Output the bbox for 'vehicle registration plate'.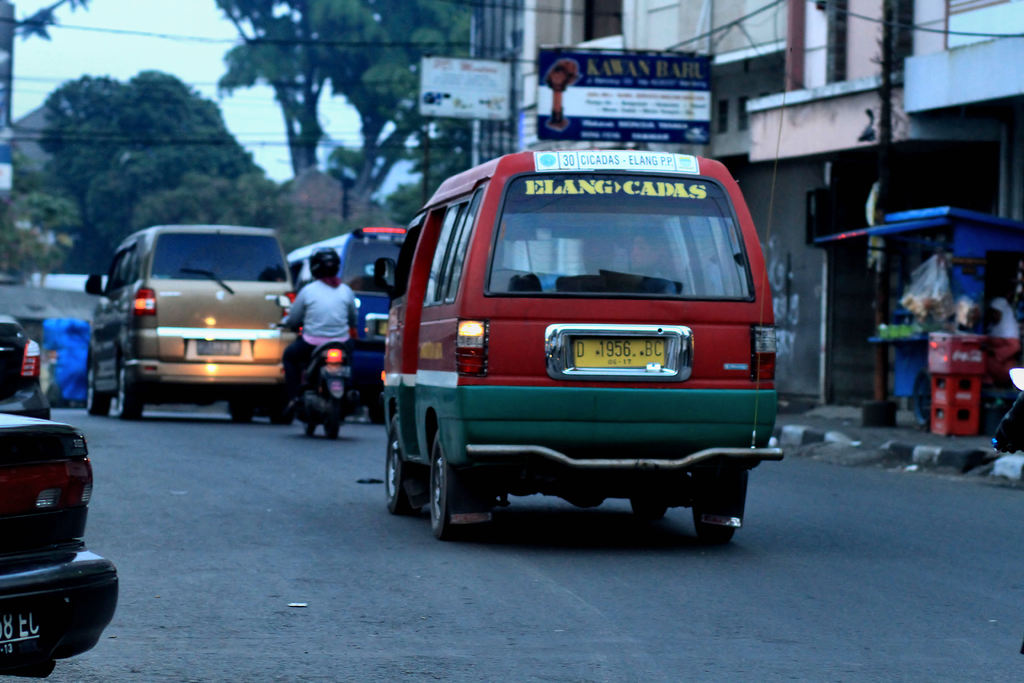
(571, 336, 668, 370).
